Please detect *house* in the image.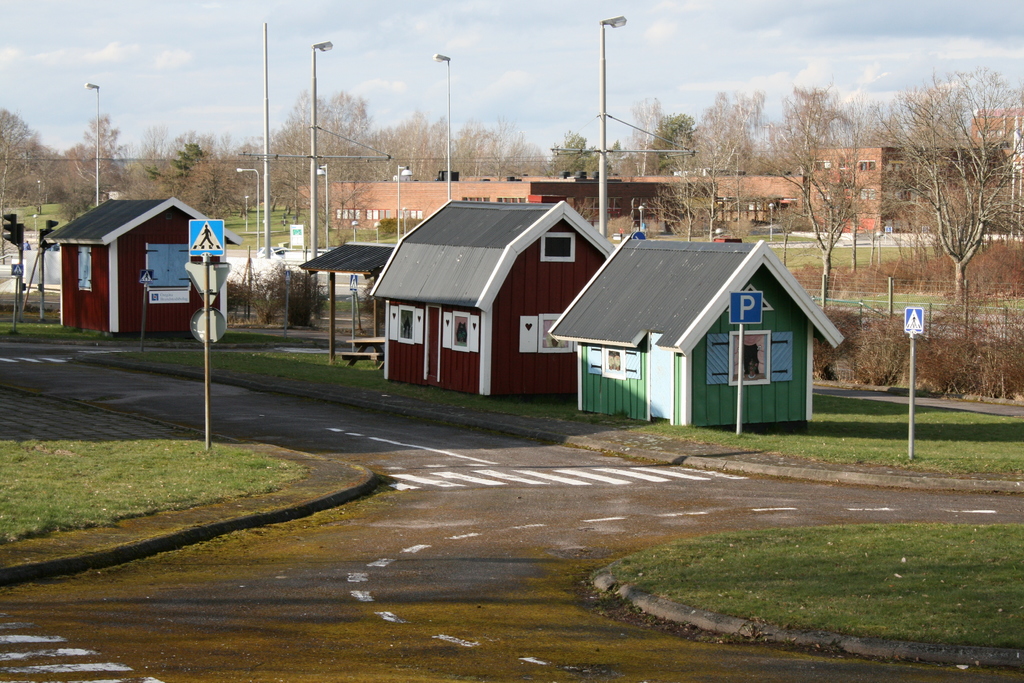
BBox(298, 179, 673, 230).
